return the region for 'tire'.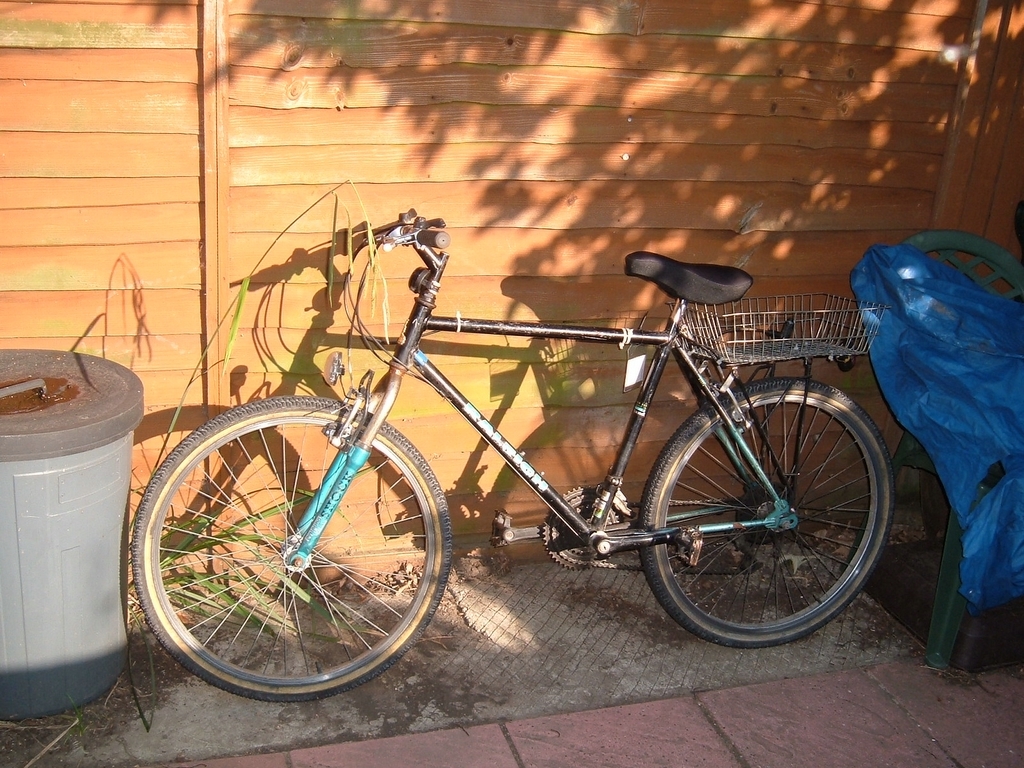
box=[131, 393, 450, 706].
